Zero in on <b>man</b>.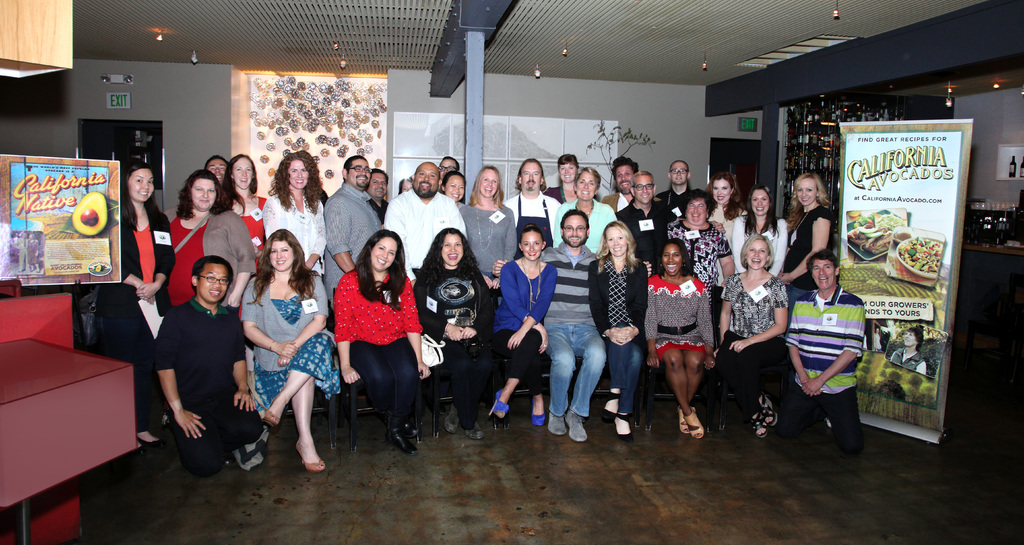
Zeroed in: locate(648, 159, 700, 231).
